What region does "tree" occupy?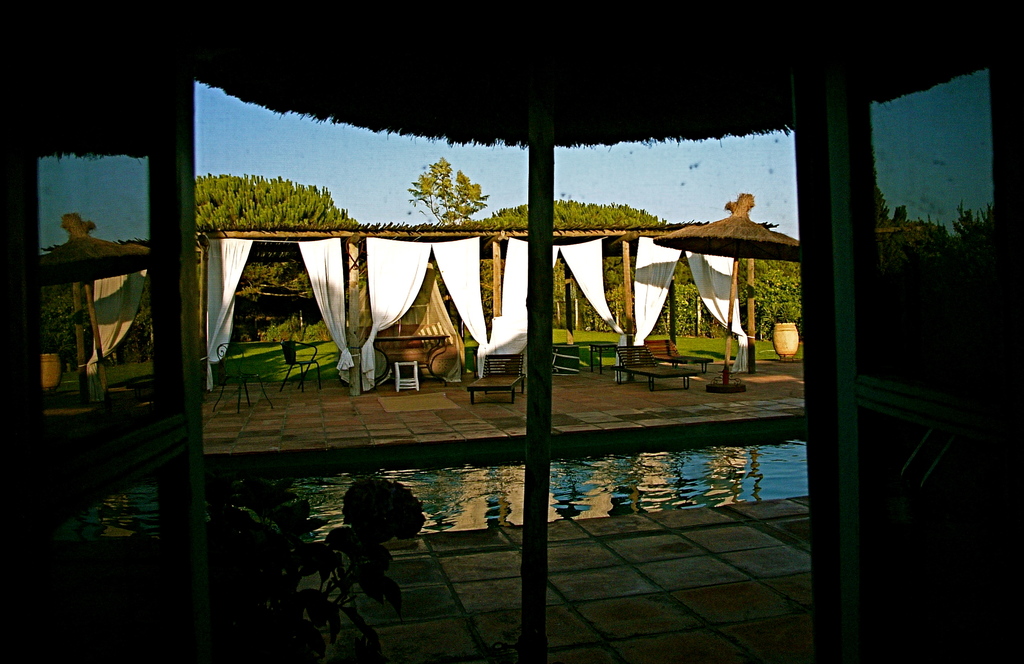
<box>398,151,483,223</box>.
